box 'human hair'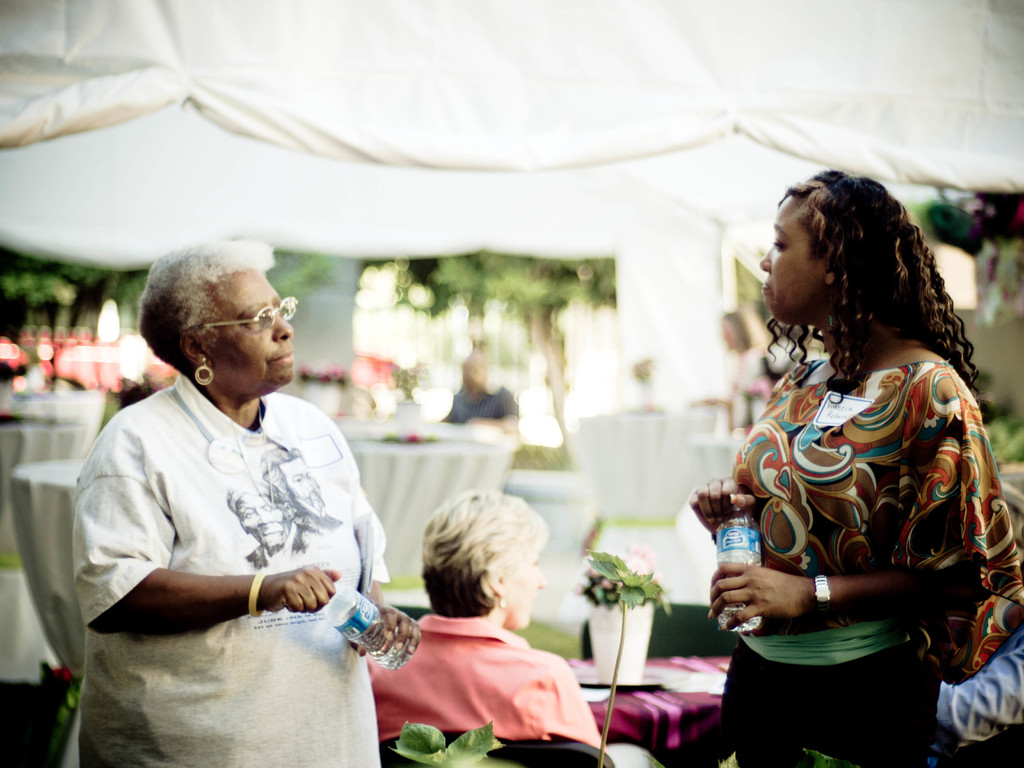
[423,491,550,618]
